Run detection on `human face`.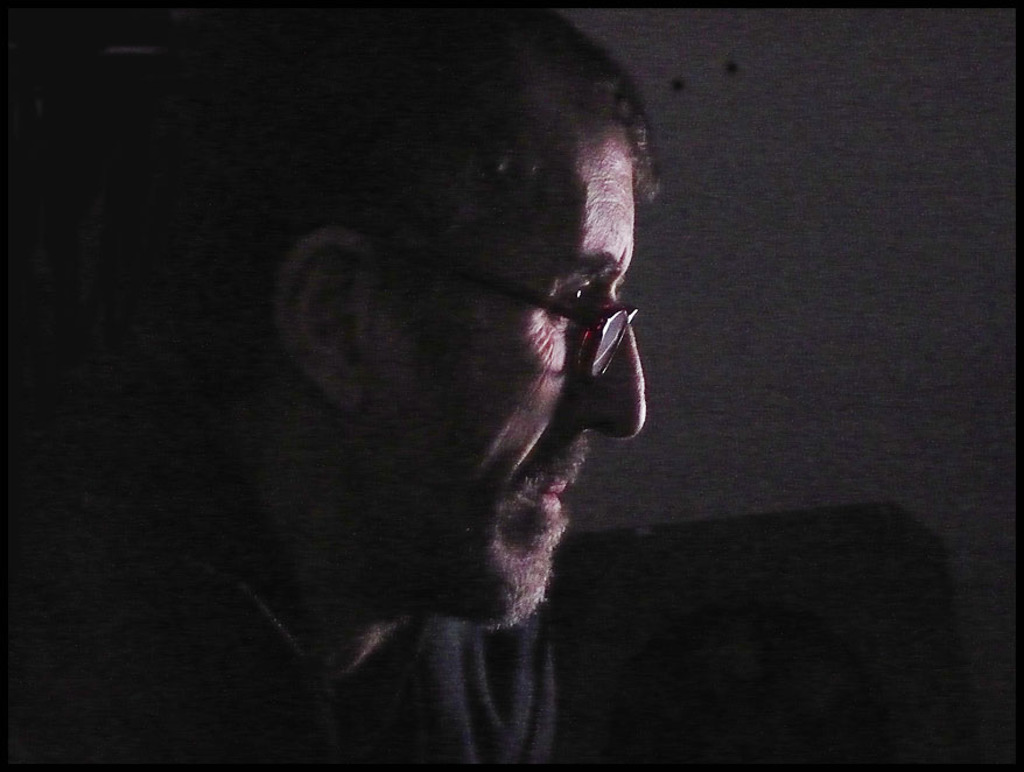
Result: <box>378,134,651,633</box>.
